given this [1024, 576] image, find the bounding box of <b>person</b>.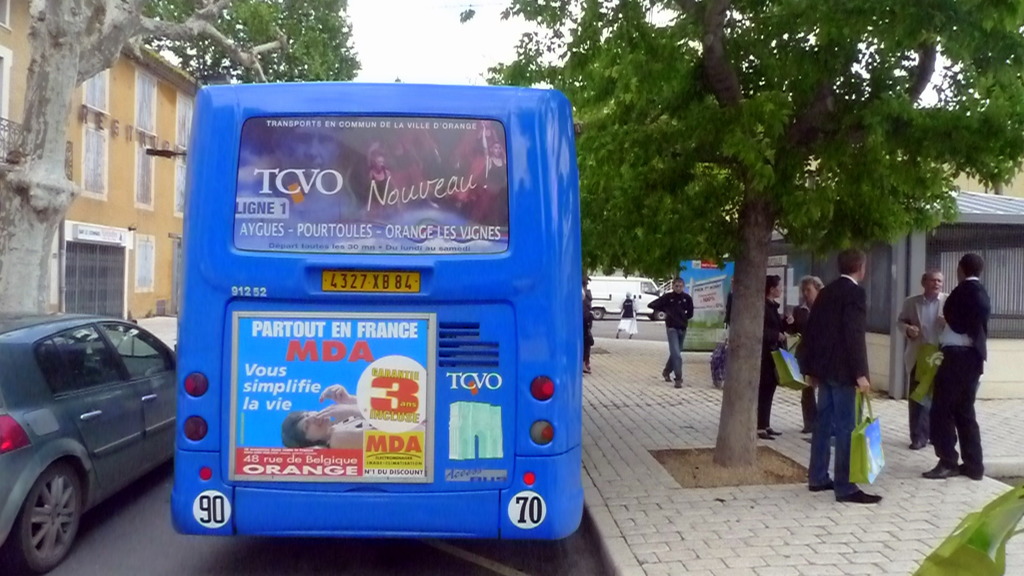
(788, 268, 829, 439).
